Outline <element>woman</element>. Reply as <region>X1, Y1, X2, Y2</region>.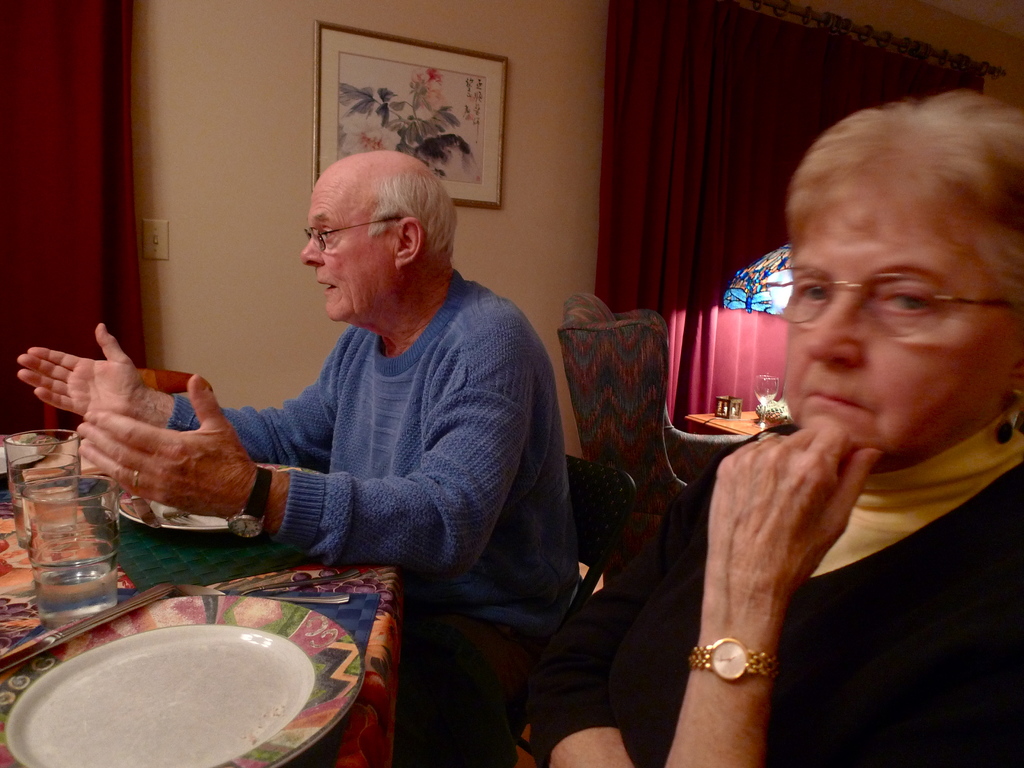
<region>536, 78, 984, 751</region>.
